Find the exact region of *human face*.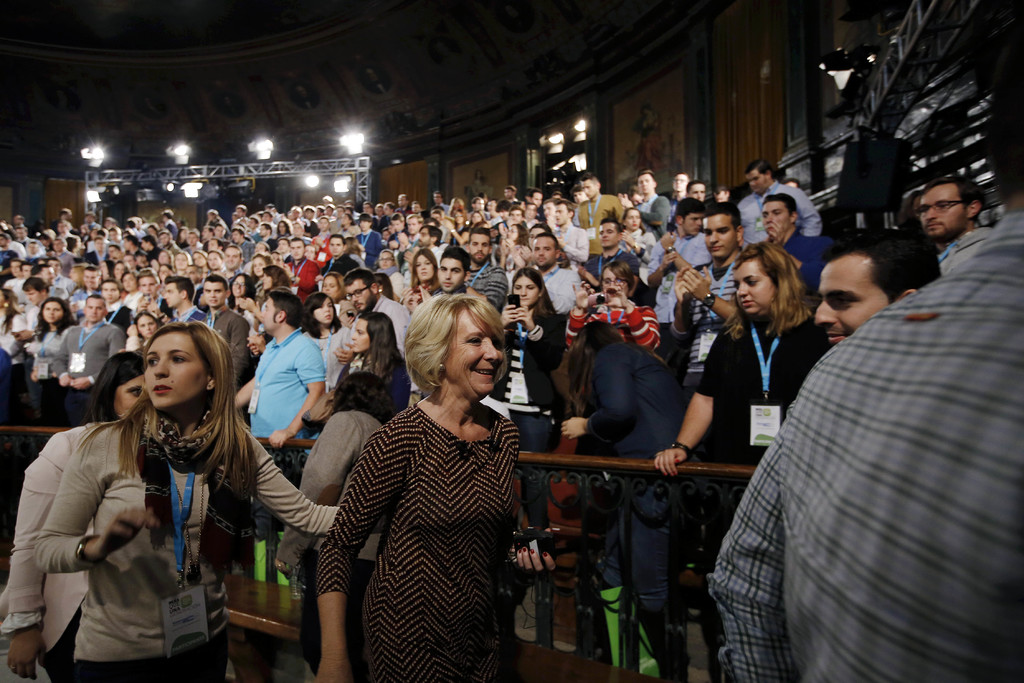
Exact region: pyautogui.locateOnScreen(184, 235, 197, 248).
